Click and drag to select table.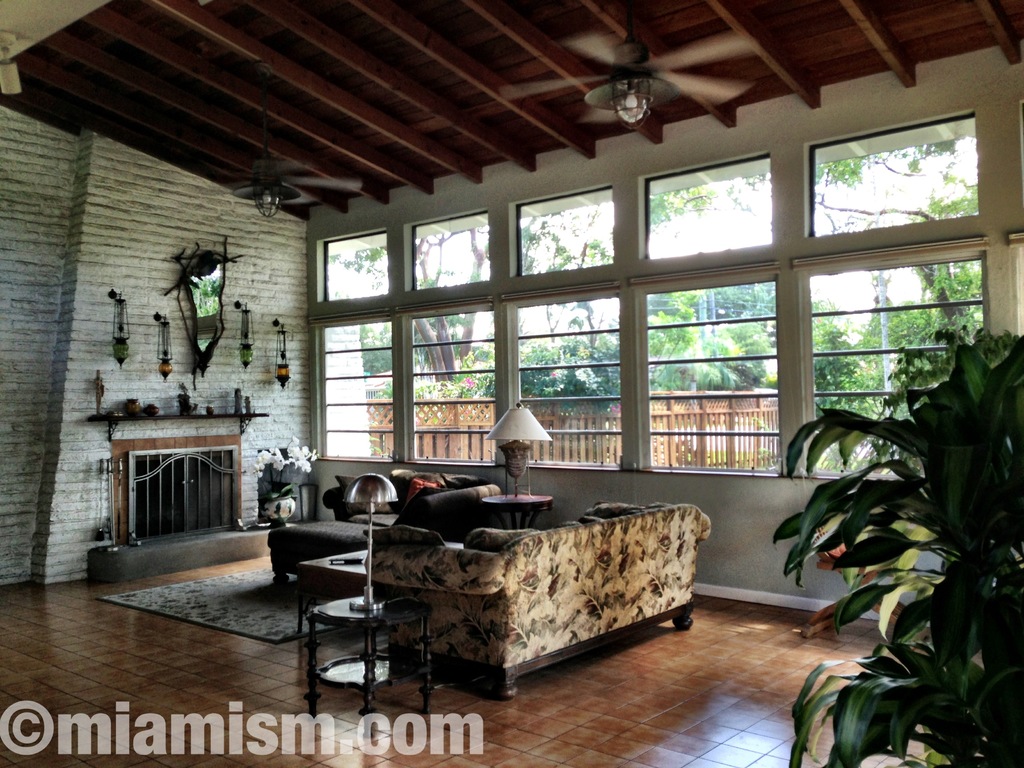
Selection: {"left": 301, "top": 545, "right": 374, "bottom": 602}.
